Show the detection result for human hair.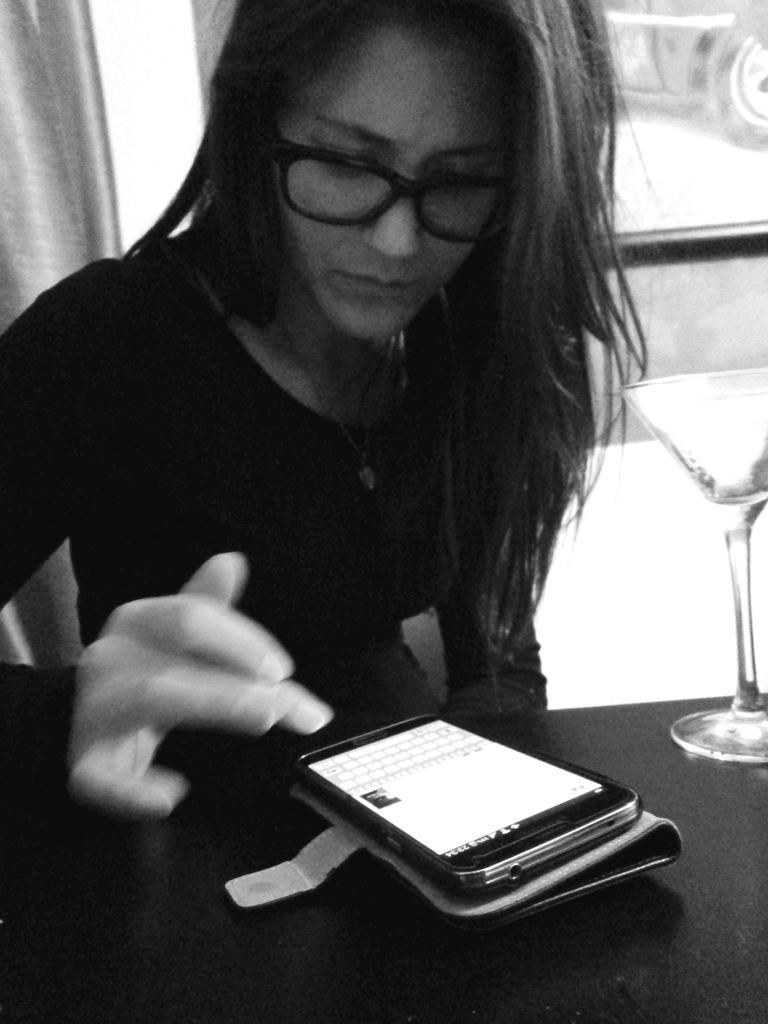
[x1=80, y1=16, x2=660, y2=677].
